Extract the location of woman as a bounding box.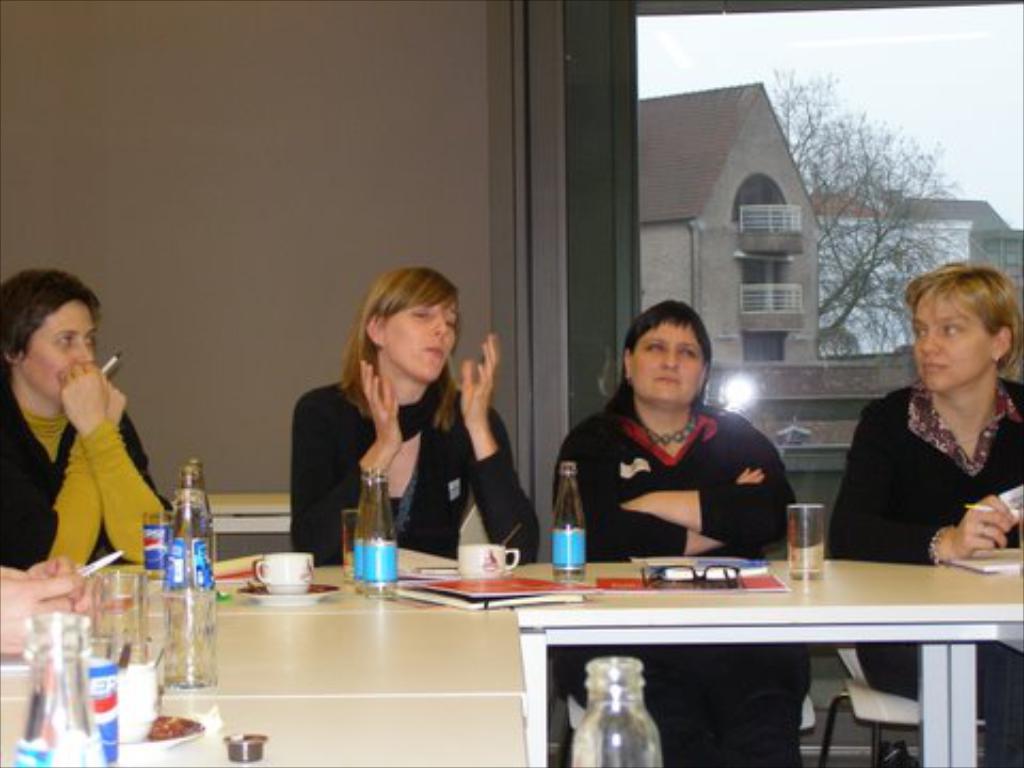
BBox(828, 265, 1022, 766).
